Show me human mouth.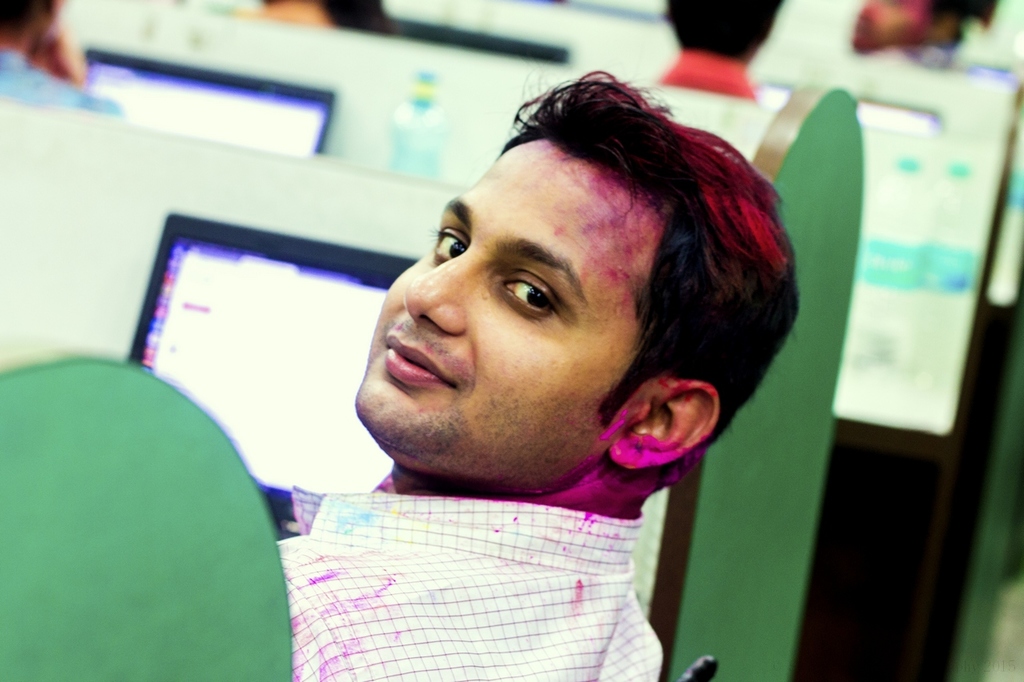
human mouth is here: locate(381, 333, 446, 383).
